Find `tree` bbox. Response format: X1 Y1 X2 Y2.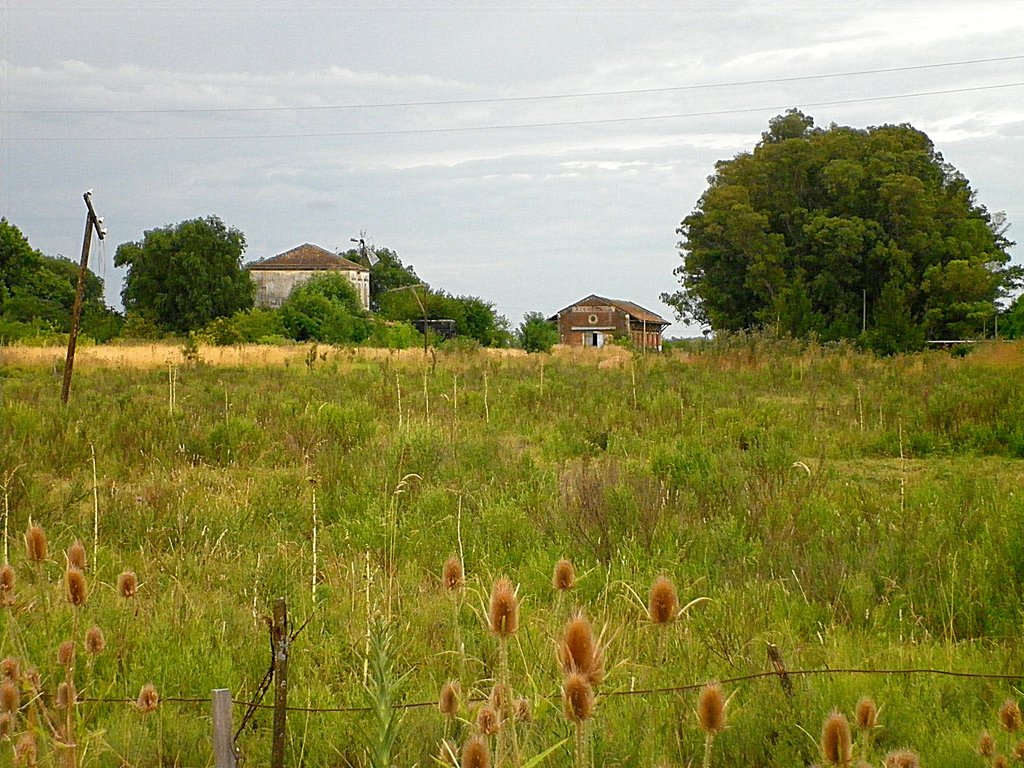
677 111 989 362.
